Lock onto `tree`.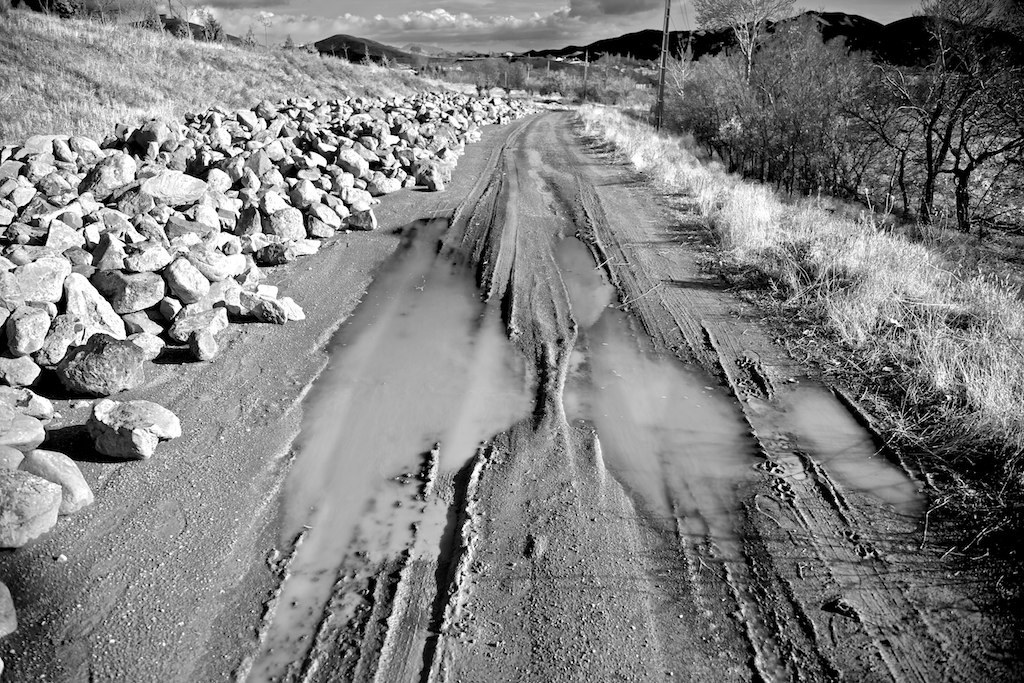
Locked: (x1=902, y1=0, x2=1023, y2=221).
